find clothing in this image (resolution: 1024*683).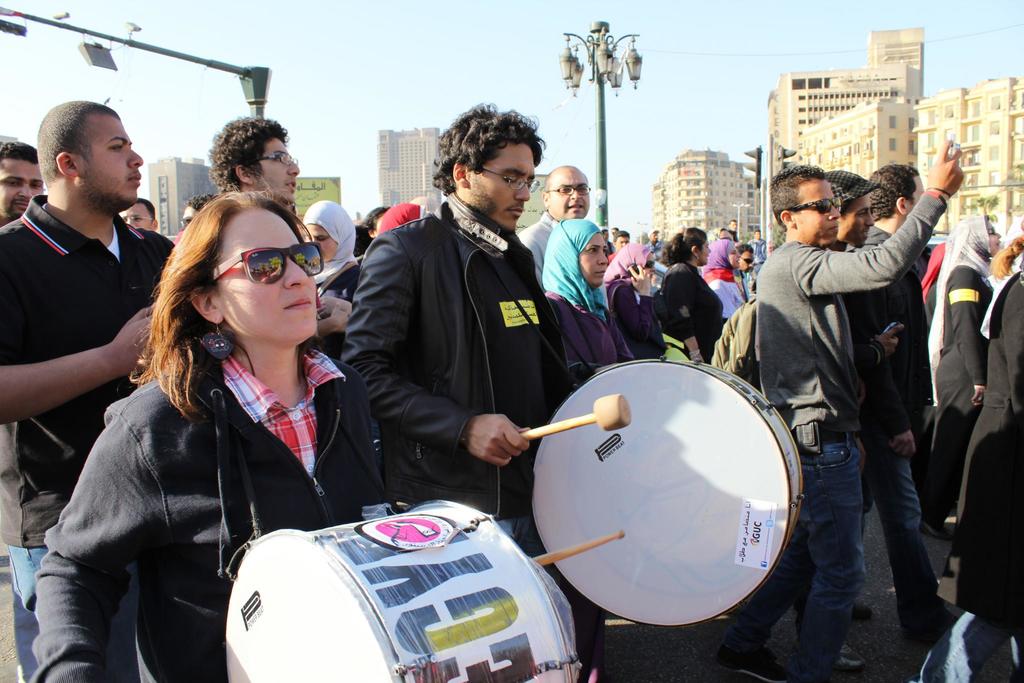
crop(529, 189, 552, 298).
